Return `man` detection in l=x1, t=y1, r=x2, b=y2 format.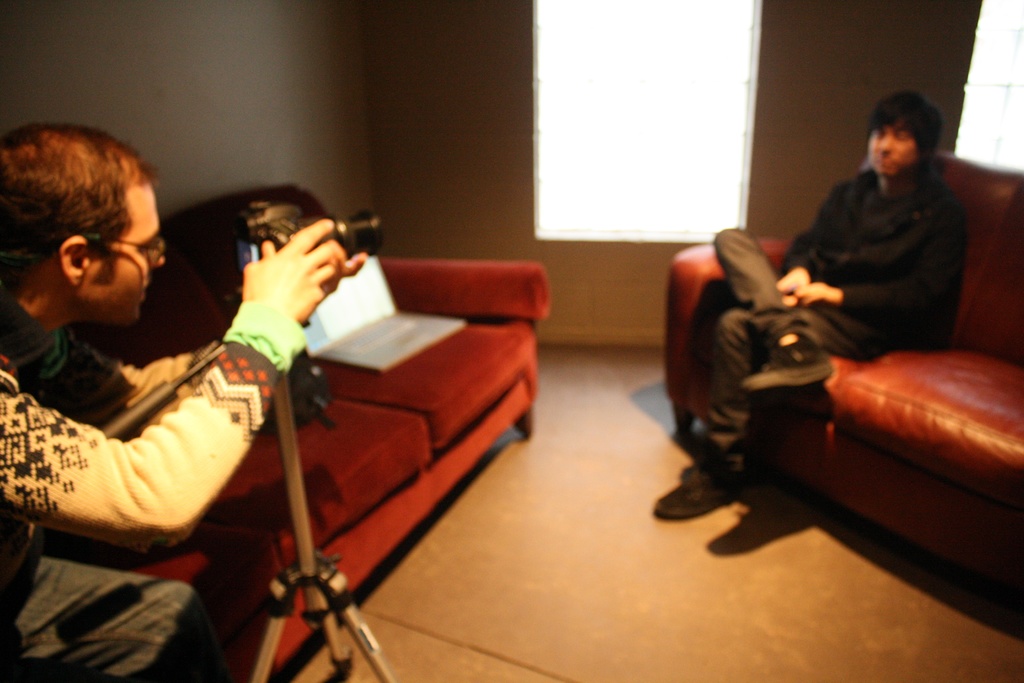
l=0, t=126, r=372, b=682.
